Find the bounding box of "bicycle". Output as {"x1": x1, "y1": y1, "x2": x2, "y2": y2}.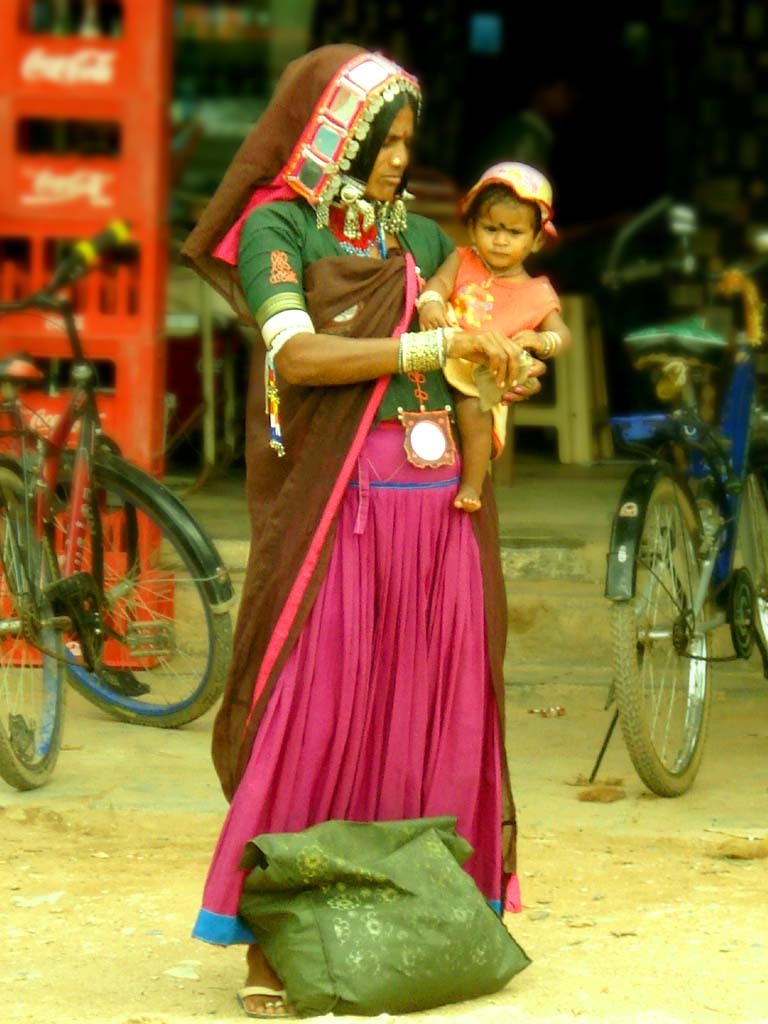
{"x1": 0, "y1": 213, "x2": 237, "y2": 790}.
